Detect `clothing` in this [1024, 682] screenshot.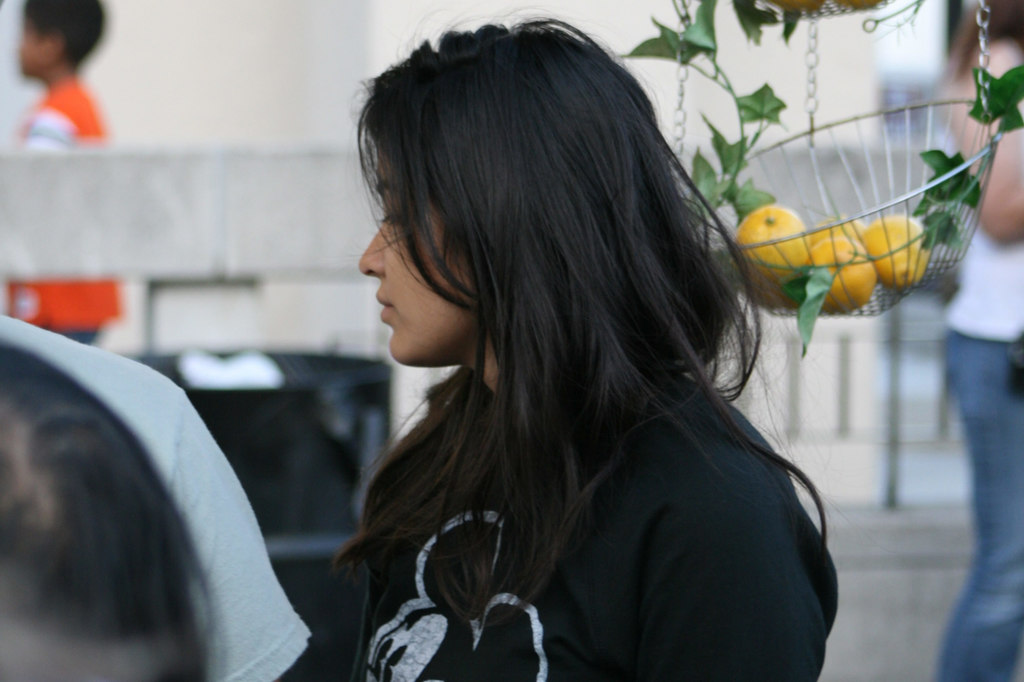
Detection: (4, 76, 120, 331).
